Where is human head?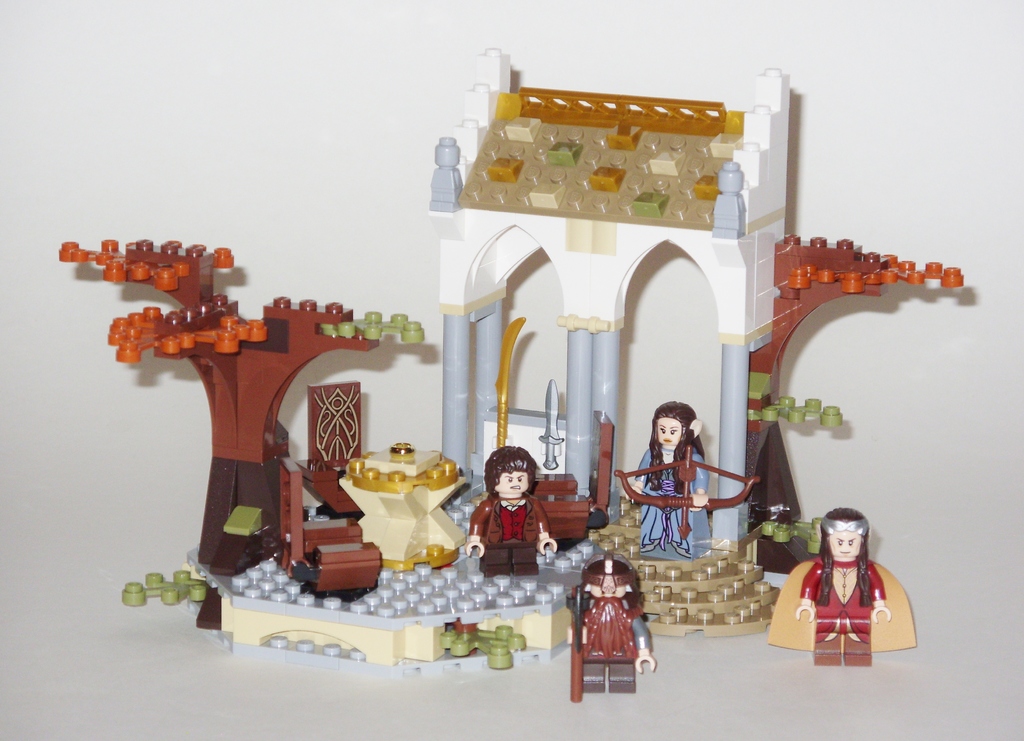
<region>821, 504, 870, 564</region>.
